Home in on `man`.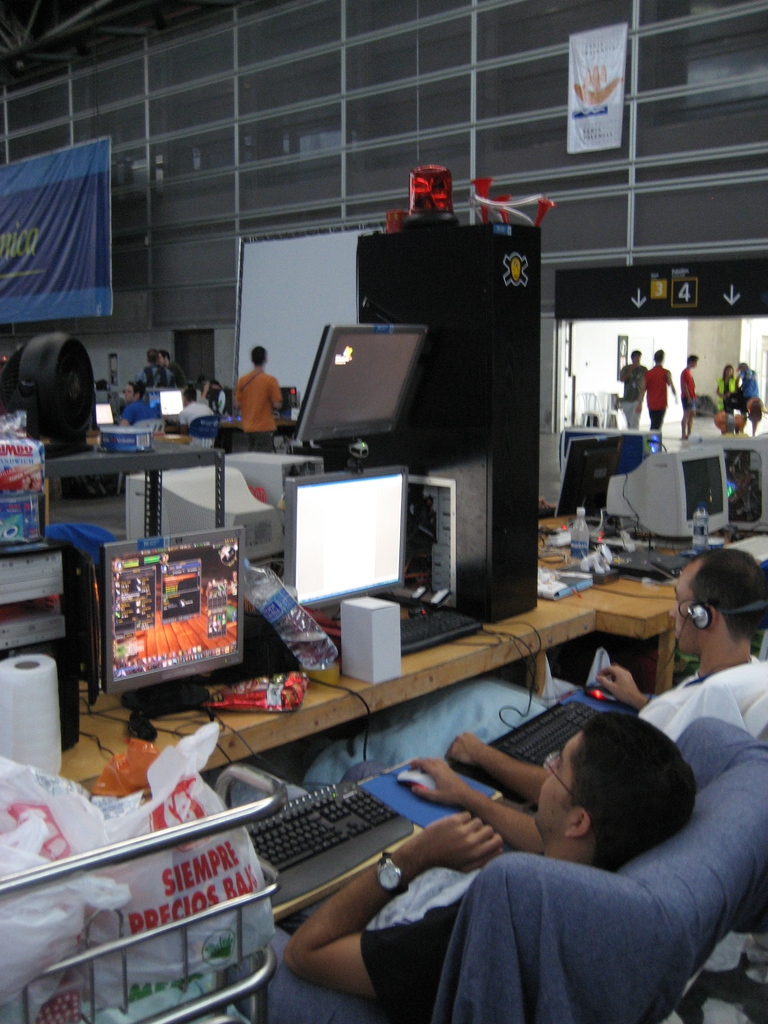
Homed in at (195, 376, 228, 413).
